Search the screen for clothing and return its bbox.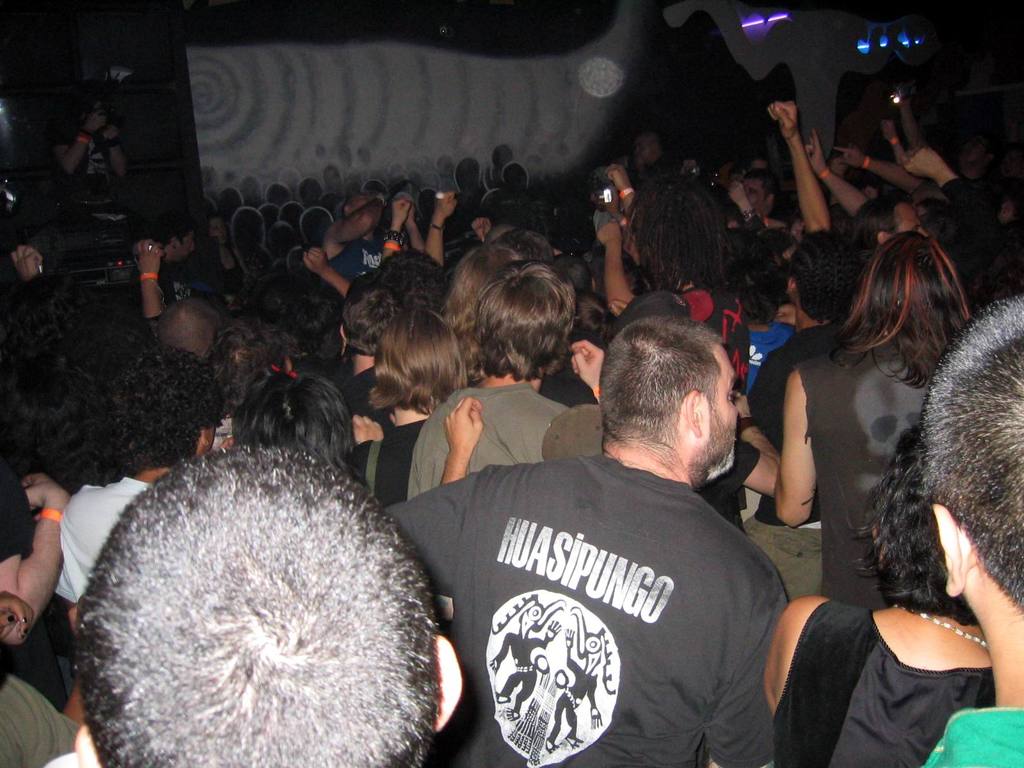
Found: (407,379,572,490).
